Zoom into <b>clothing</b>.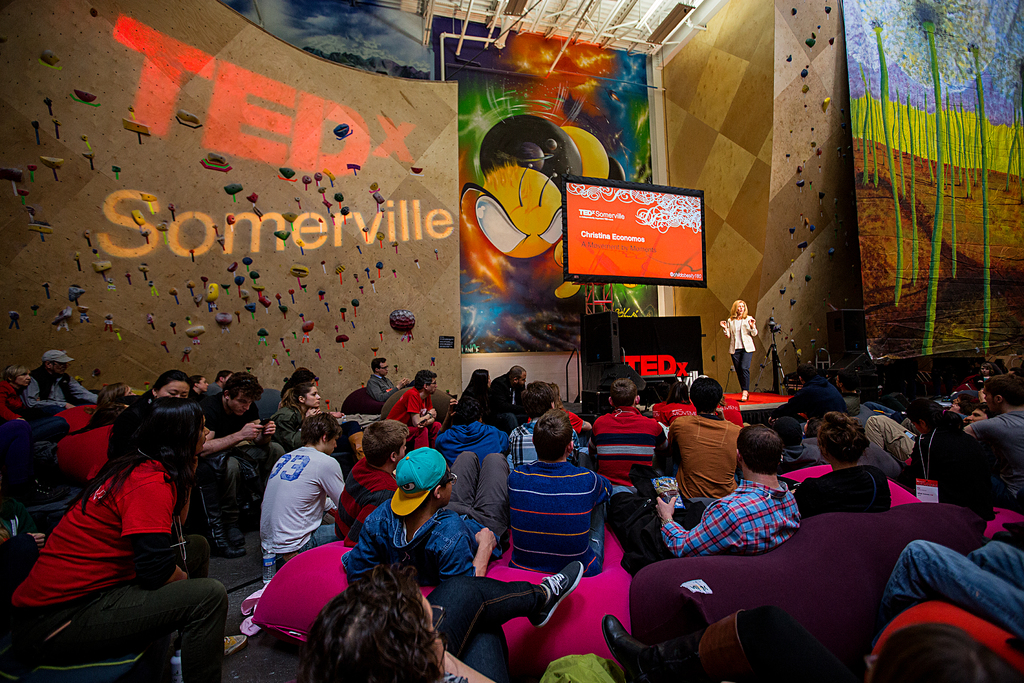
Zoom target: locate(454, 381, 497, 419).
